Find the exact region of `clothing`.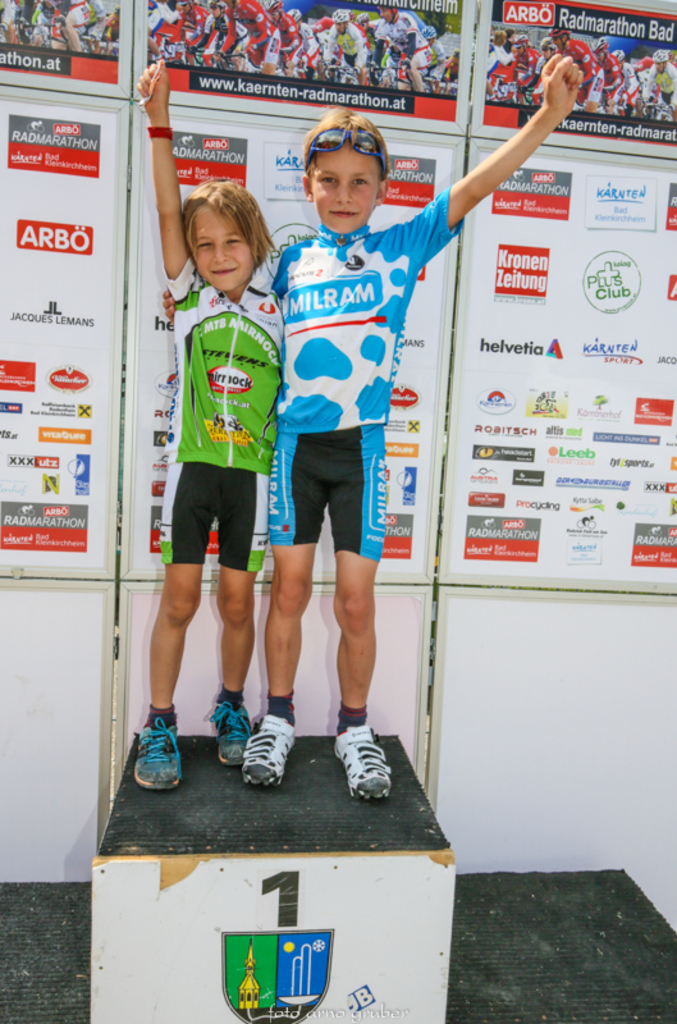
Exact region: [left=17, top=0, right=35, bottom=33].
